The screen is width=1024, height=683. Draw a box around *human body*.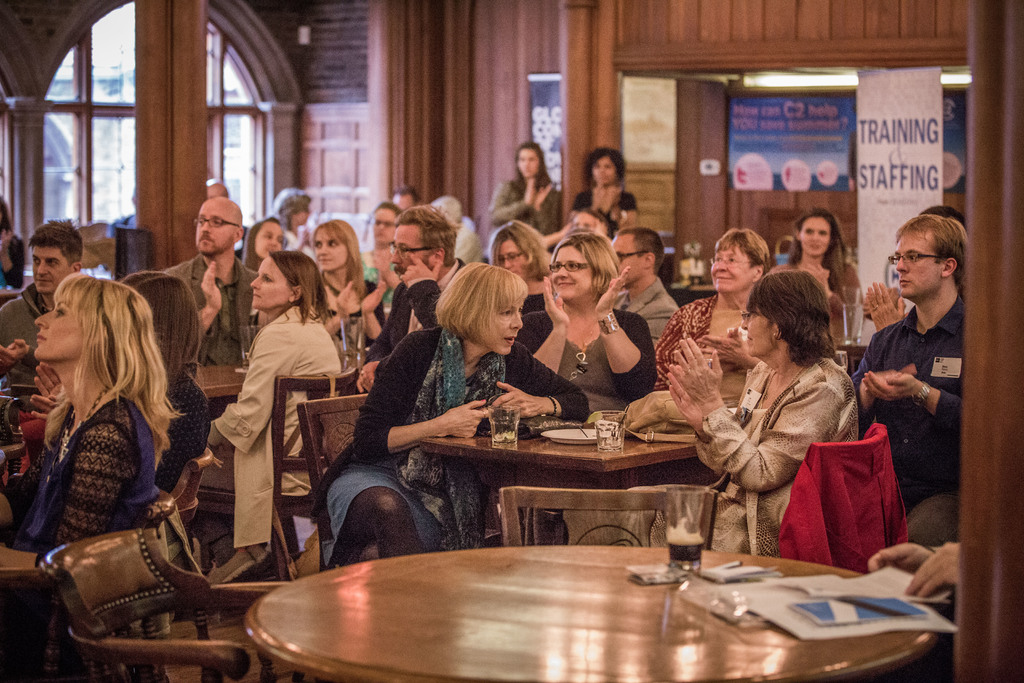
<box>653,219,767,397</box>.
